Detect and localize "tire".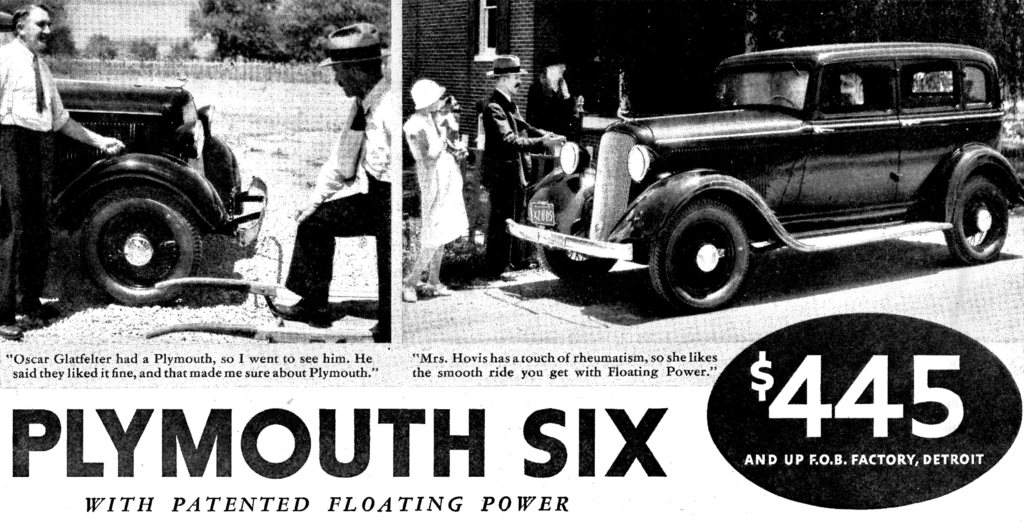
Localized at left=643, top=191, right=750, bottom=306.
